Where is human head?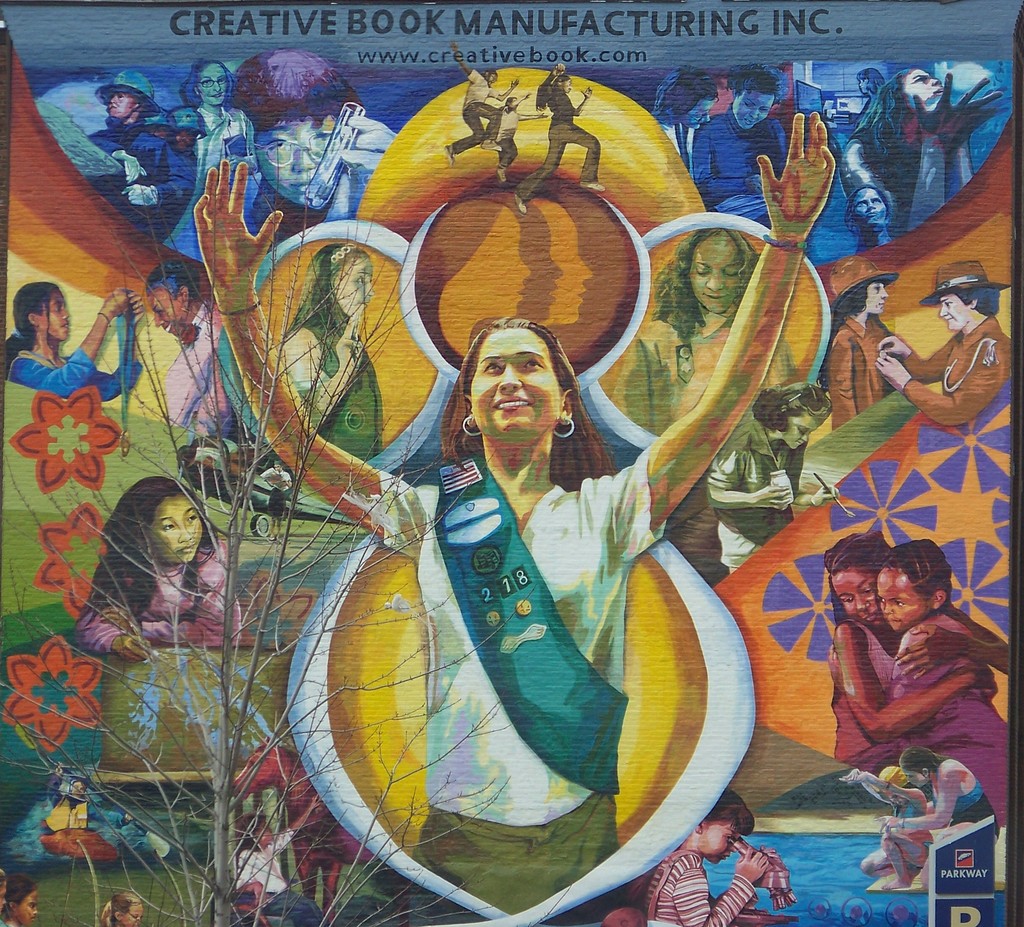
<box>115,472,204,566</box>.
